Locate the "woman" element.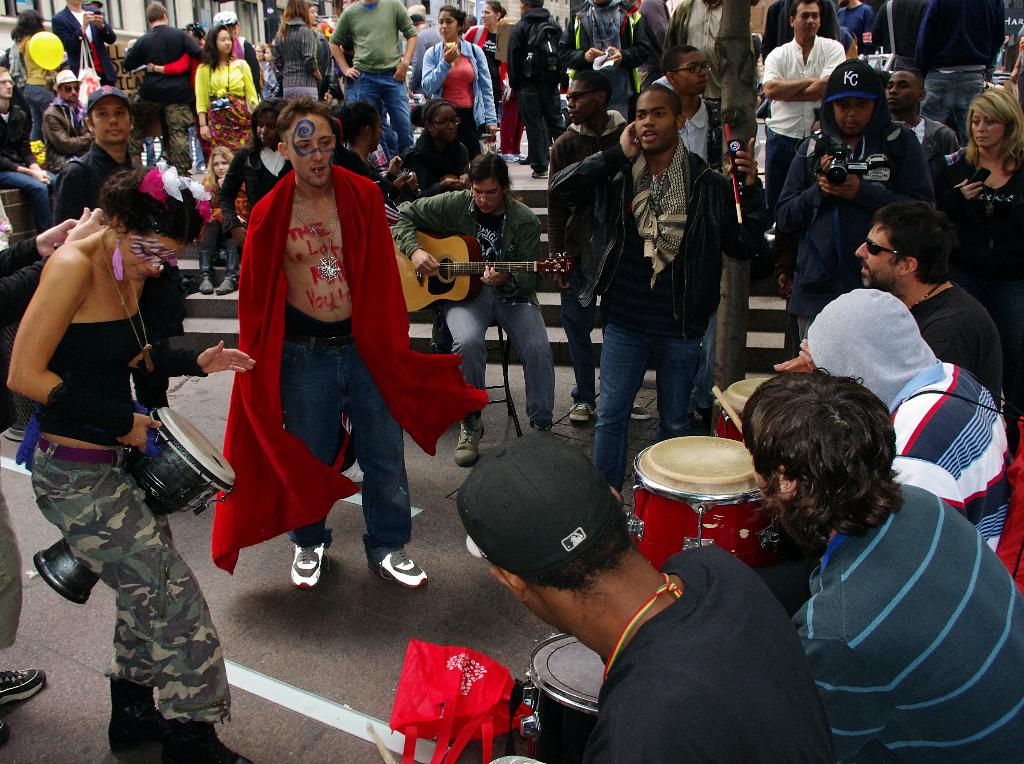
Element bbox: (417, 4, 502, 153).
